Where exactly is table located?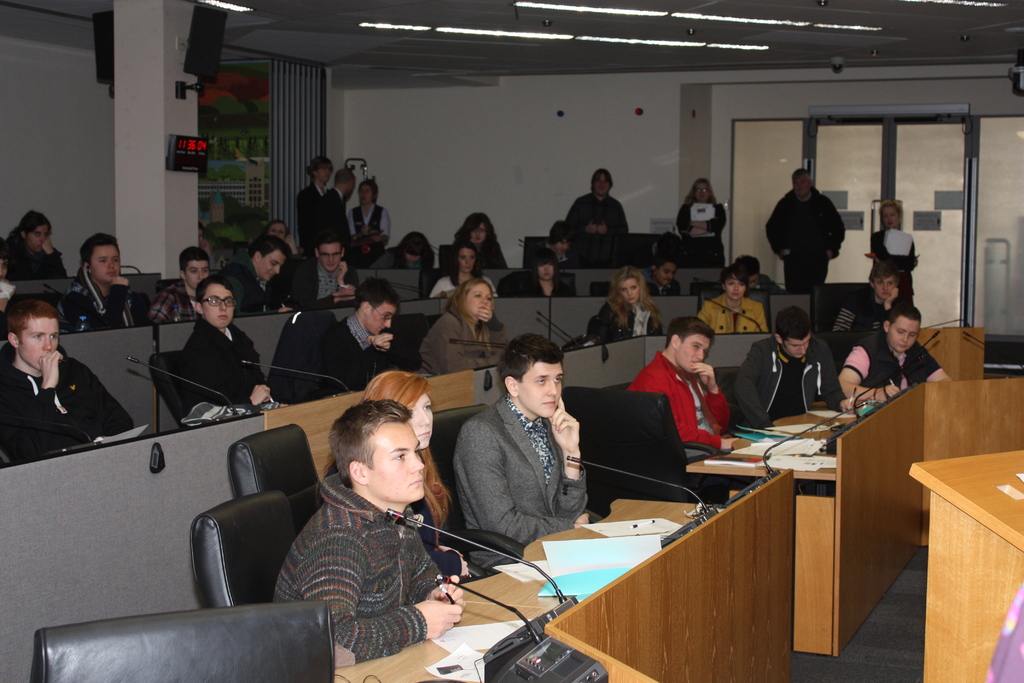
Its bounding box is box(0, 334, 770, 682).
